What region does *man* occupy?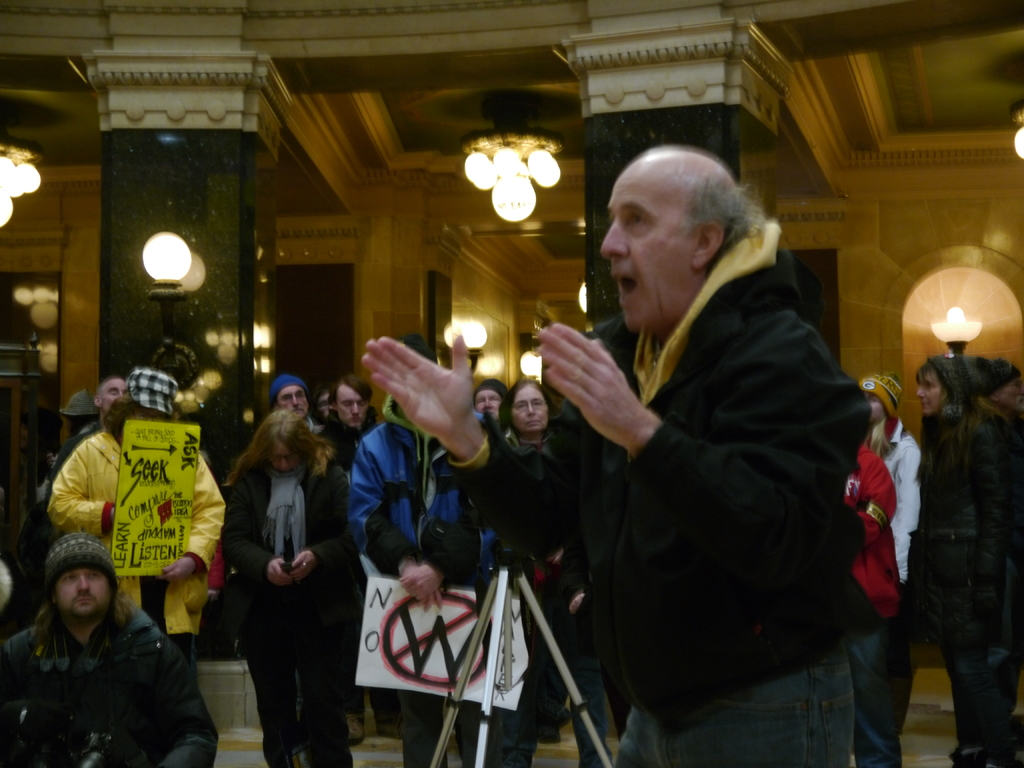
[left=95, top=377, right=136, bottom=418].
